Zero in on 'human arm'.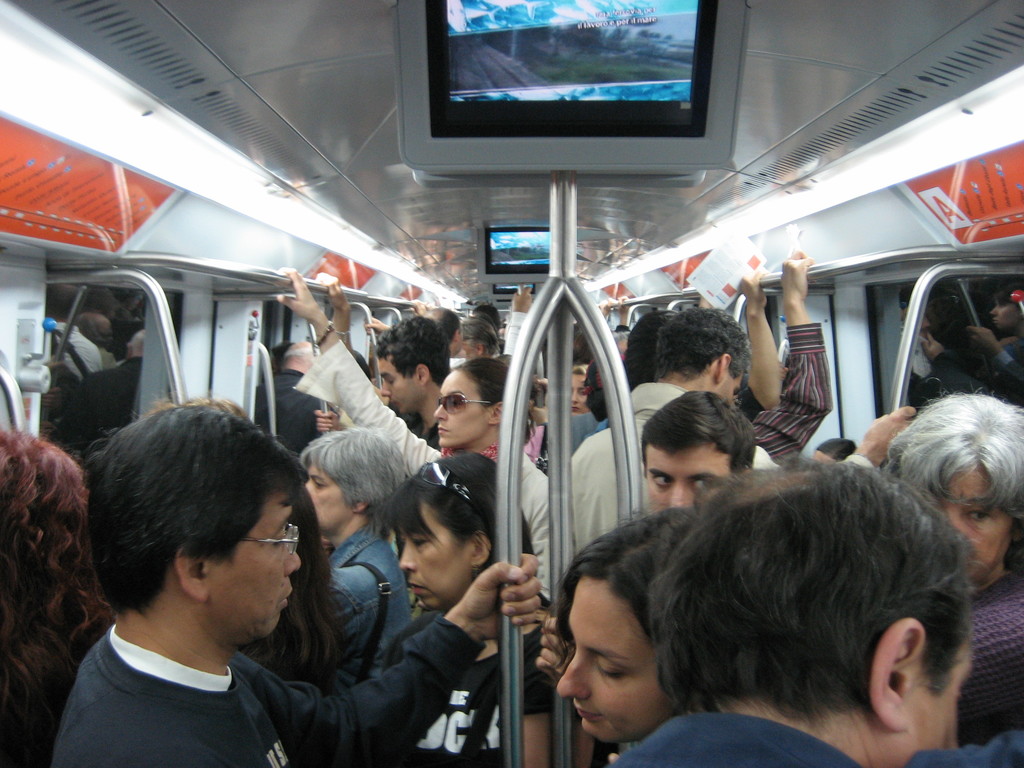
Zeroed in: [729,269,785,425].
